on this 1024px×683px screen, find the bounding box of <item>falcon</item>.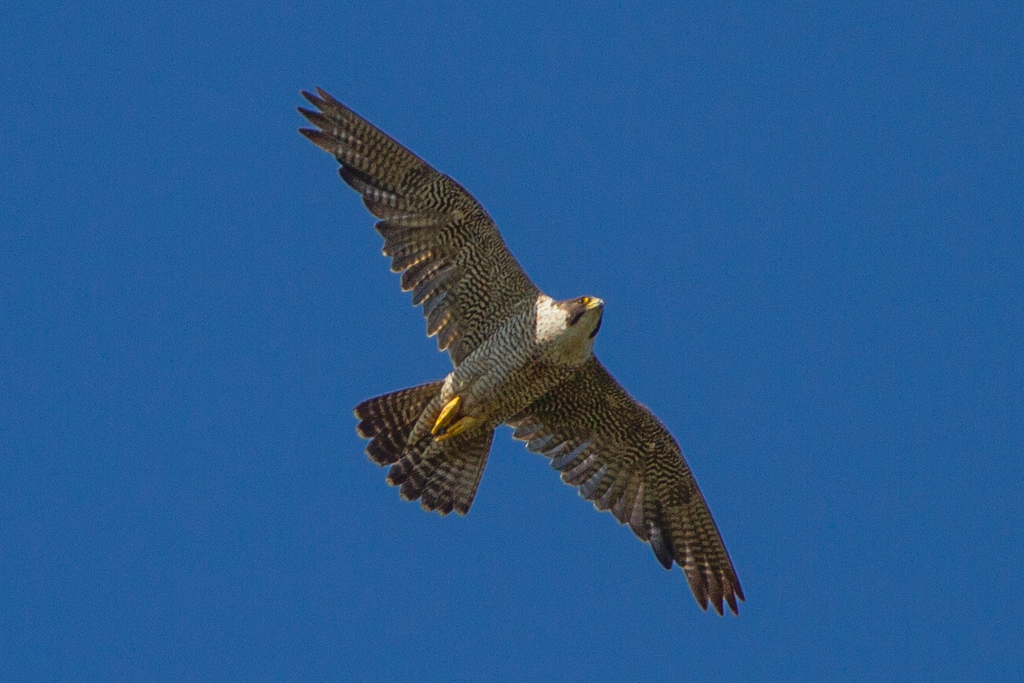
Bounding box: left=300, top=83, right=748, bottom=618.
